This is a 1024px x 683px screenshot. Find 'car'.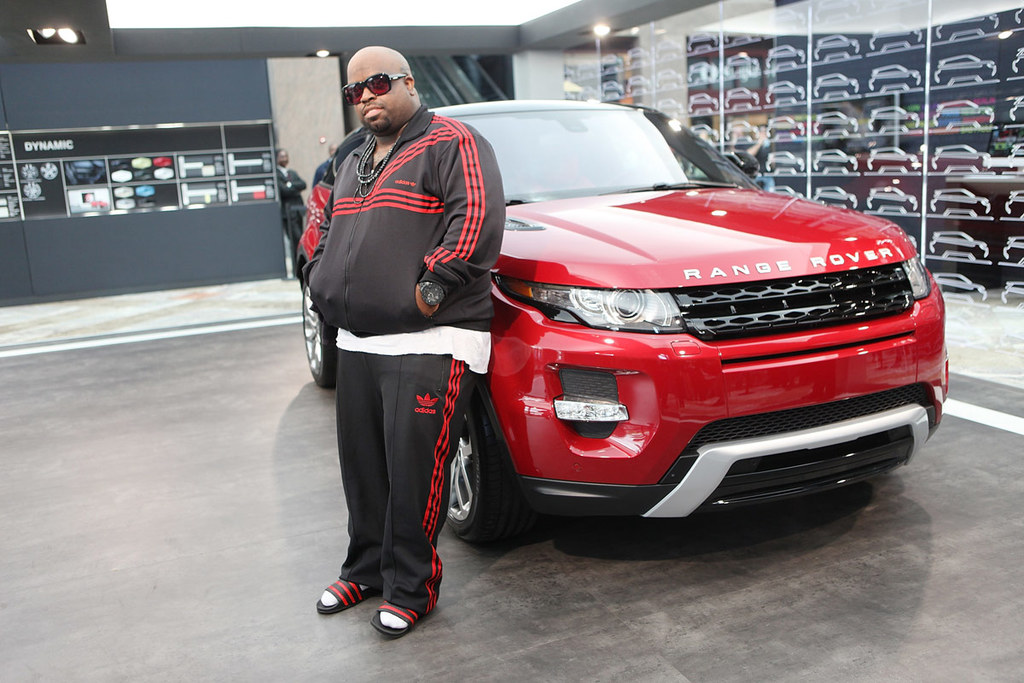
Bounding box: box=[375, 97, 940, 538].
